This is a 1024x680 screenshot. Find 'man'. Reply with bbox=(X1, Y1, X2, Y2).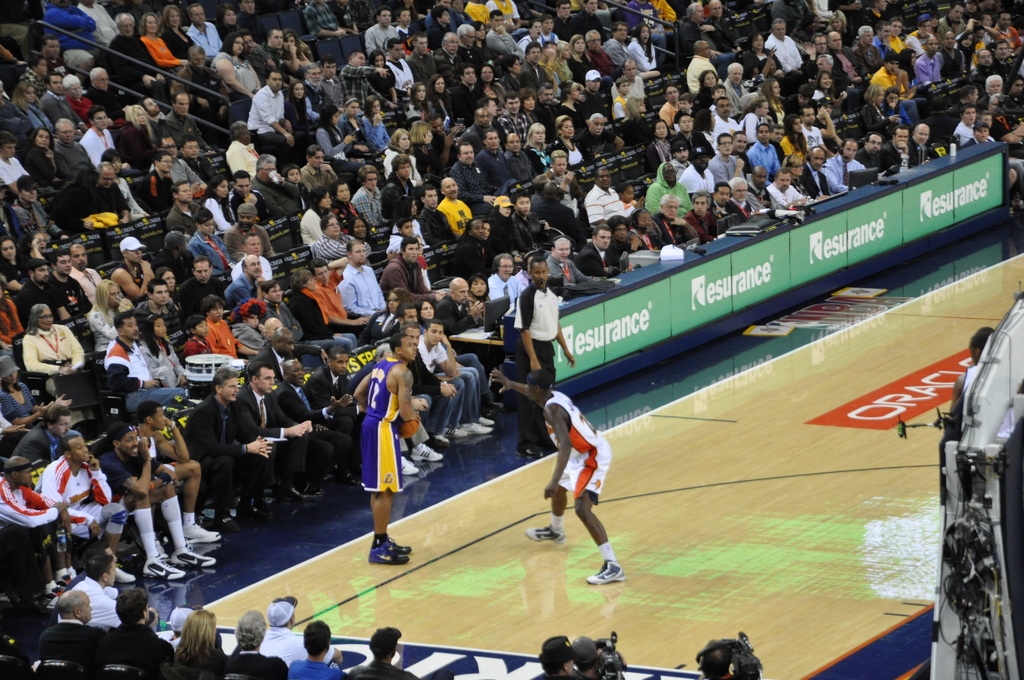
bbox=(121, 405, 222, 551).
